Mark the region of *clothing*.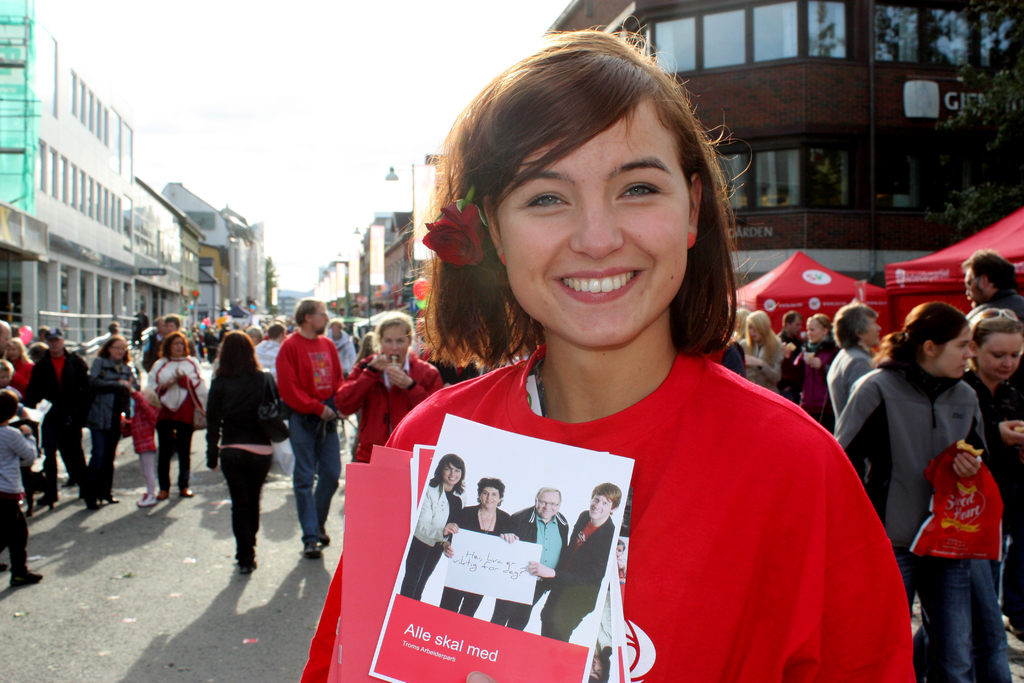
Region: <bbox>1, 354, 33, 390</bbox>.
